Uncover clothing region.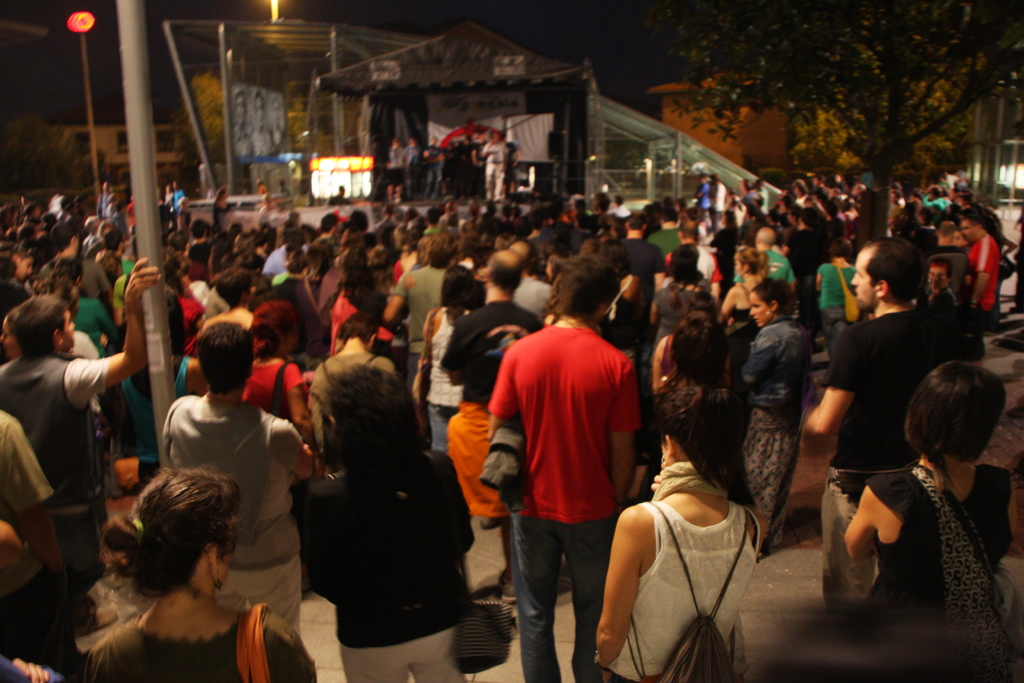
Uncovered: (819,299,986,606).
